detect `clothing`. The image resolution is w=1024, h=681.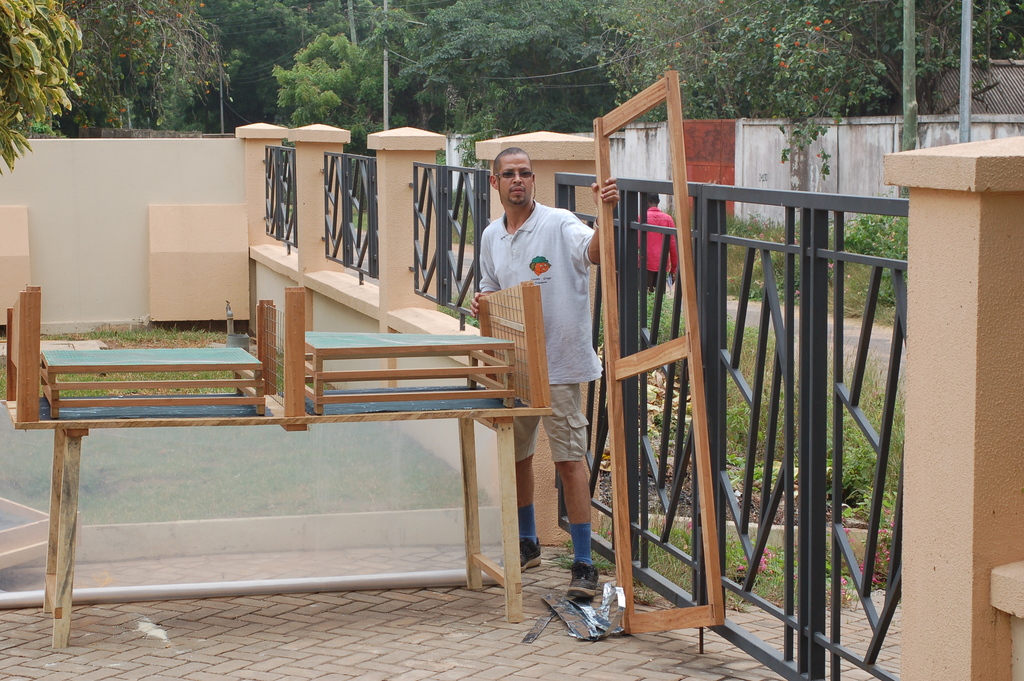
bbox=(473, 197, 607, 477).
